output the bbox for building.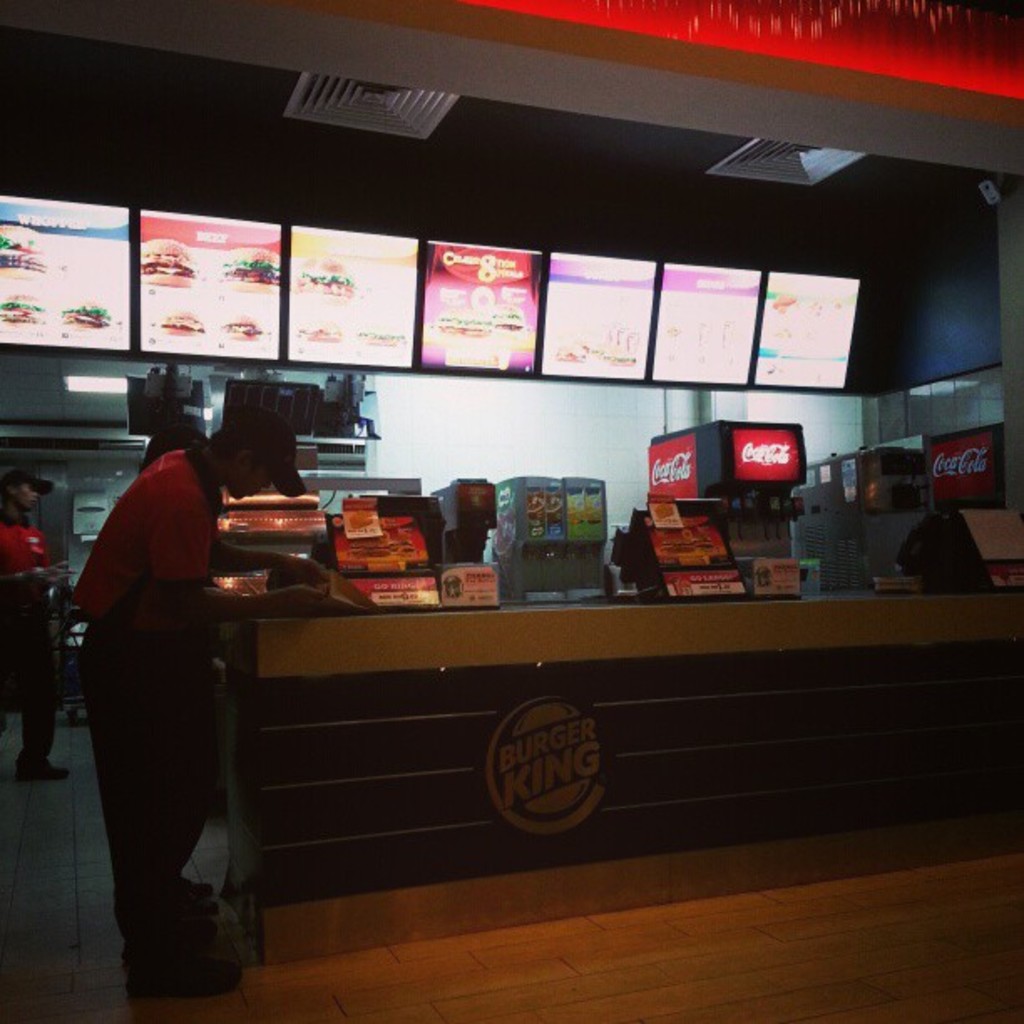
(0, 0, 1022, 1022).
